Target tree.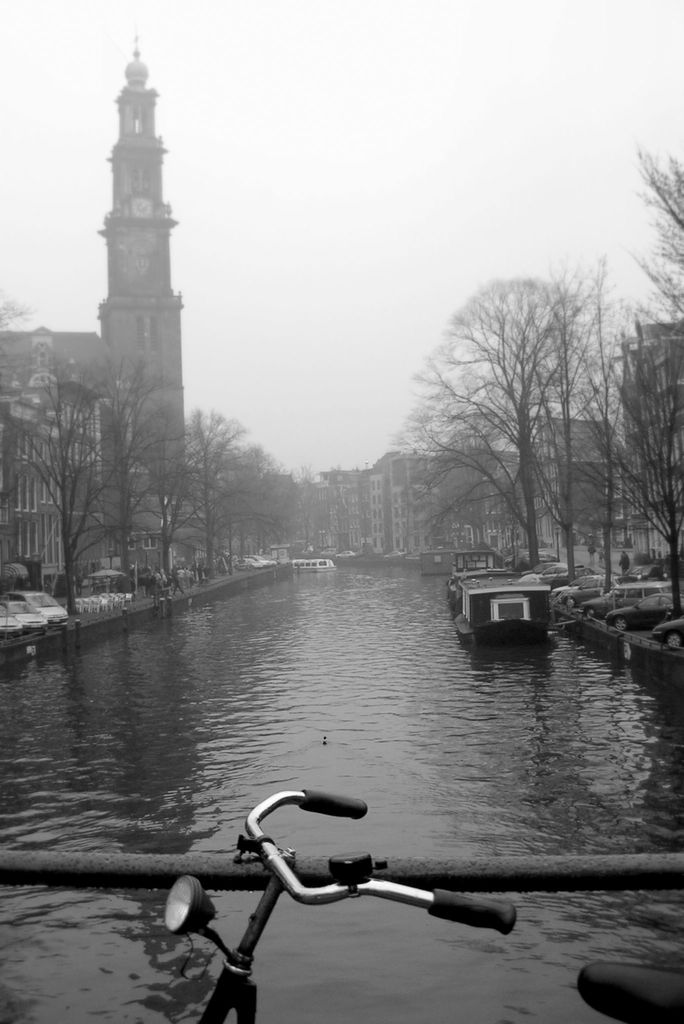
Target region: 597:157:683:614.
